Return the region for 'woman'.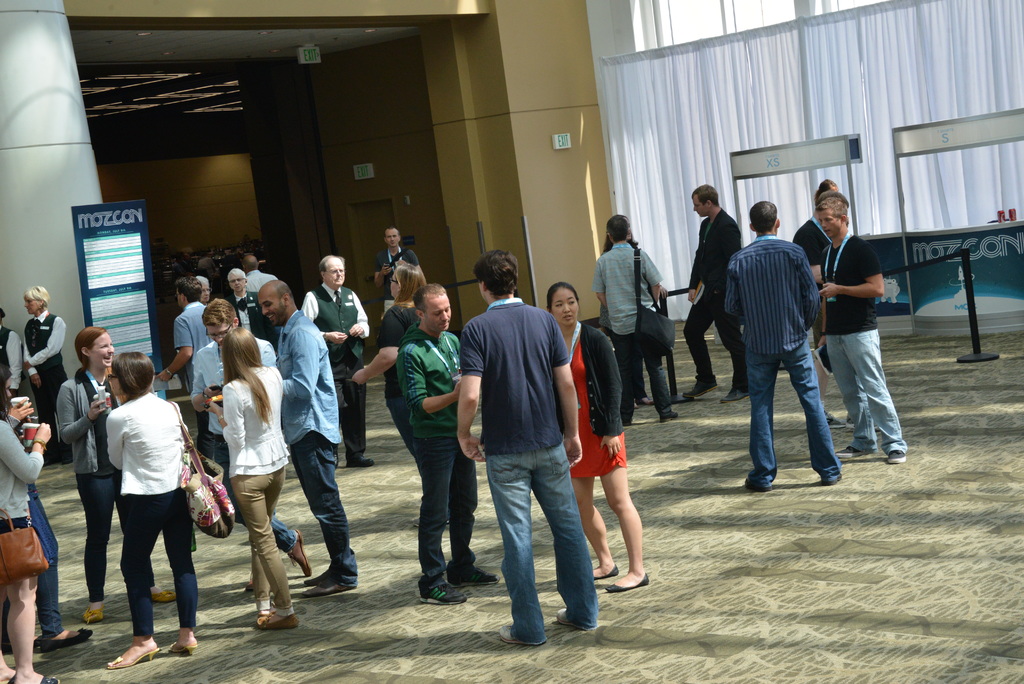
x1=346, y1=263, x2=435, y2=530.
